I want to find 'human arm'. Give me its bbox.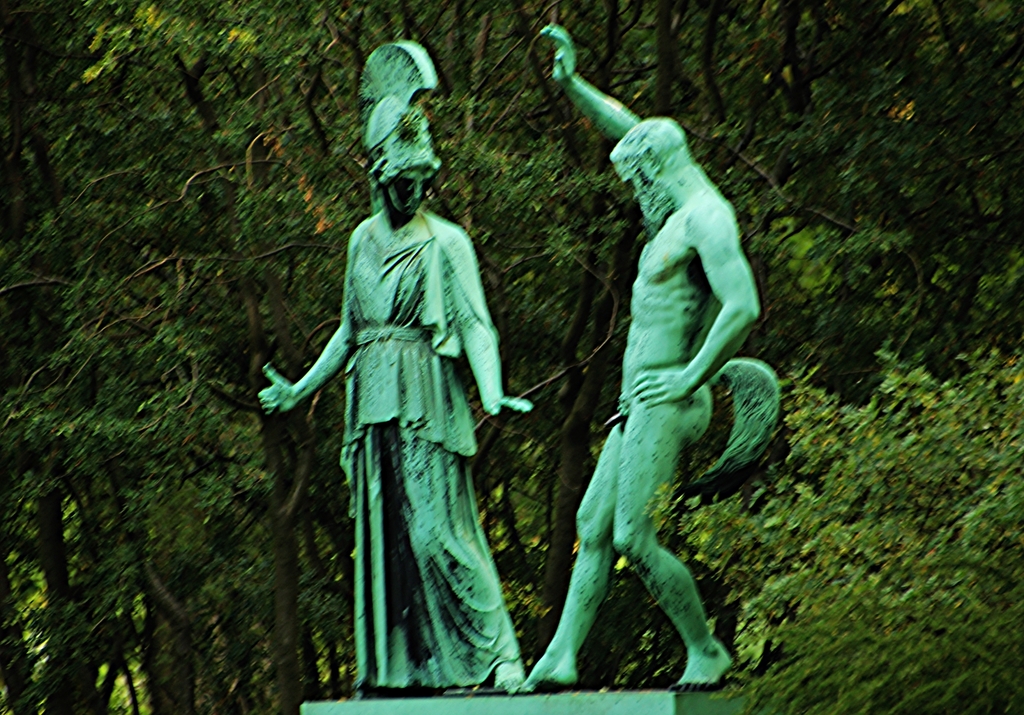
<bbox>250, 224, 362, 415</bbox>.
